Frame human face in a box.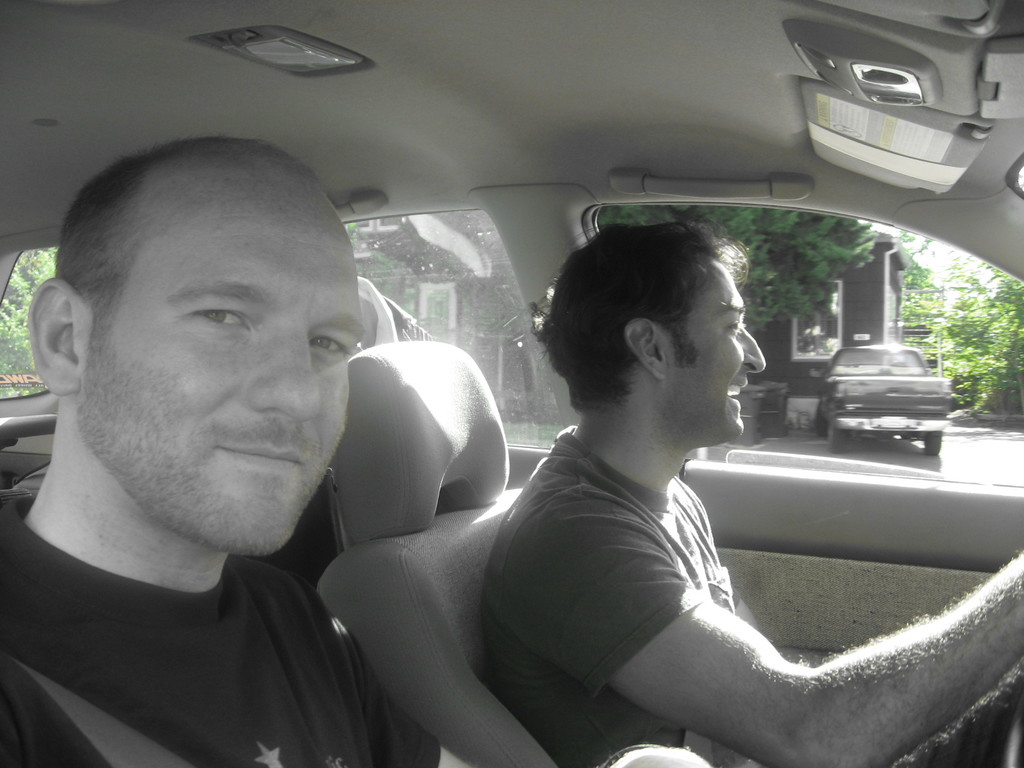
{"x1": 77, "y1": 159, "x2": 366, "y2": 556}.
